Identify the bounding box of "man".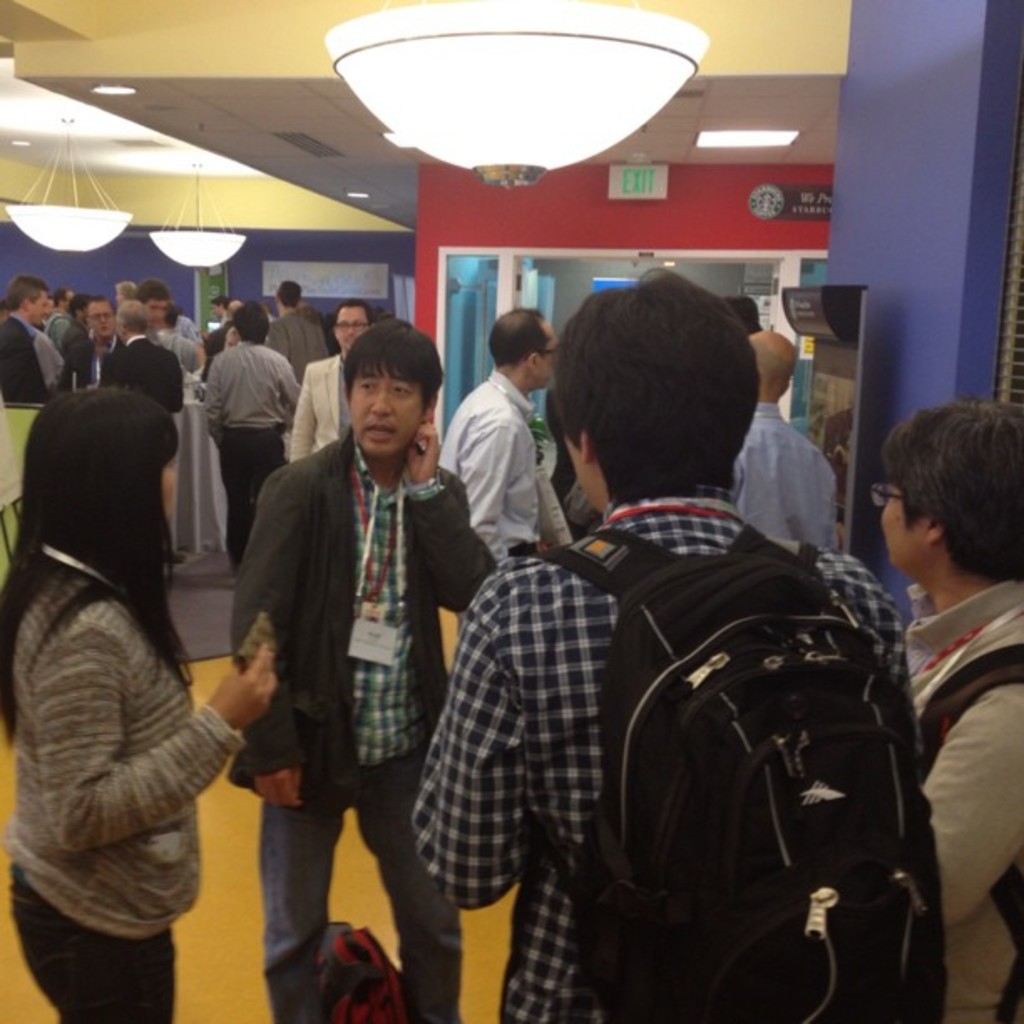
select_region(204, 296, 243, 356).
